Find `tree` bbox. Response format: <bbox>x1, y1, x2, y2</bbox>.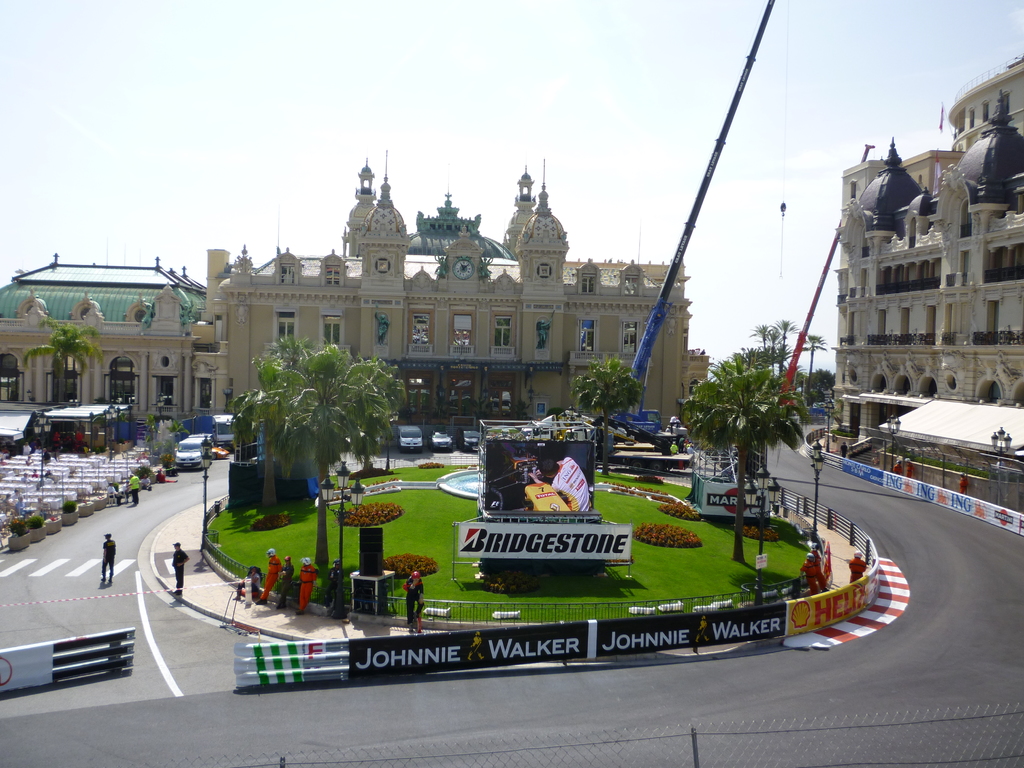
<bbox>810, 392, 824, 410</bbox>.
